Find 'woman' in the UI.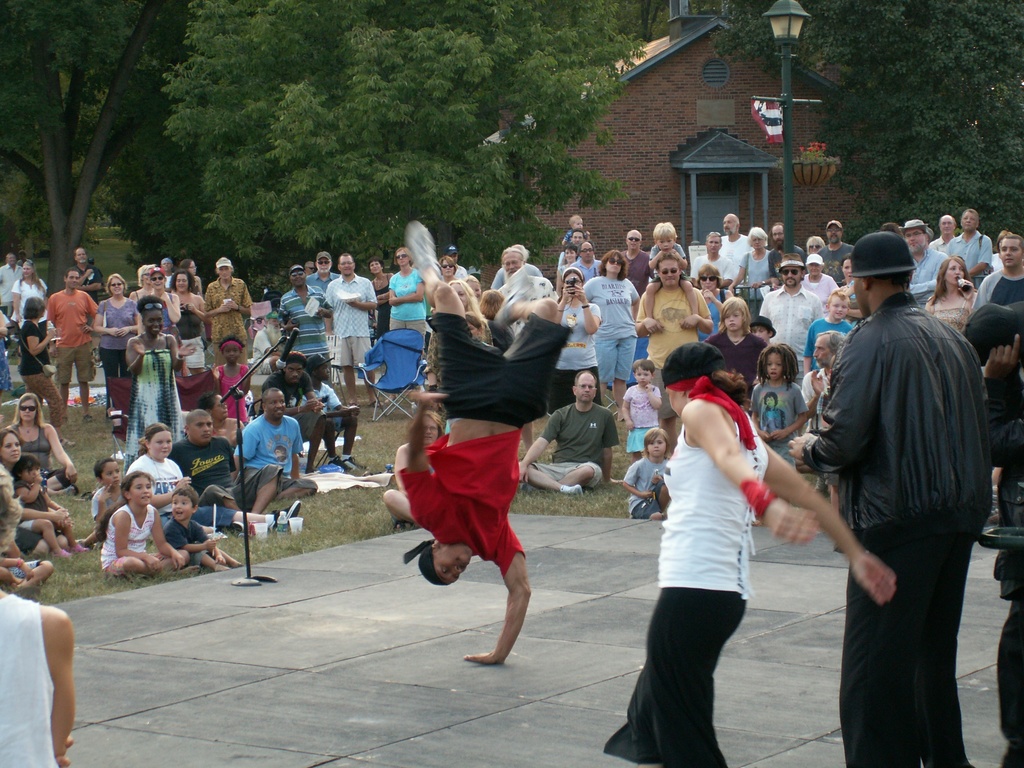
UI element at rect(440, 275, 494, 334).
